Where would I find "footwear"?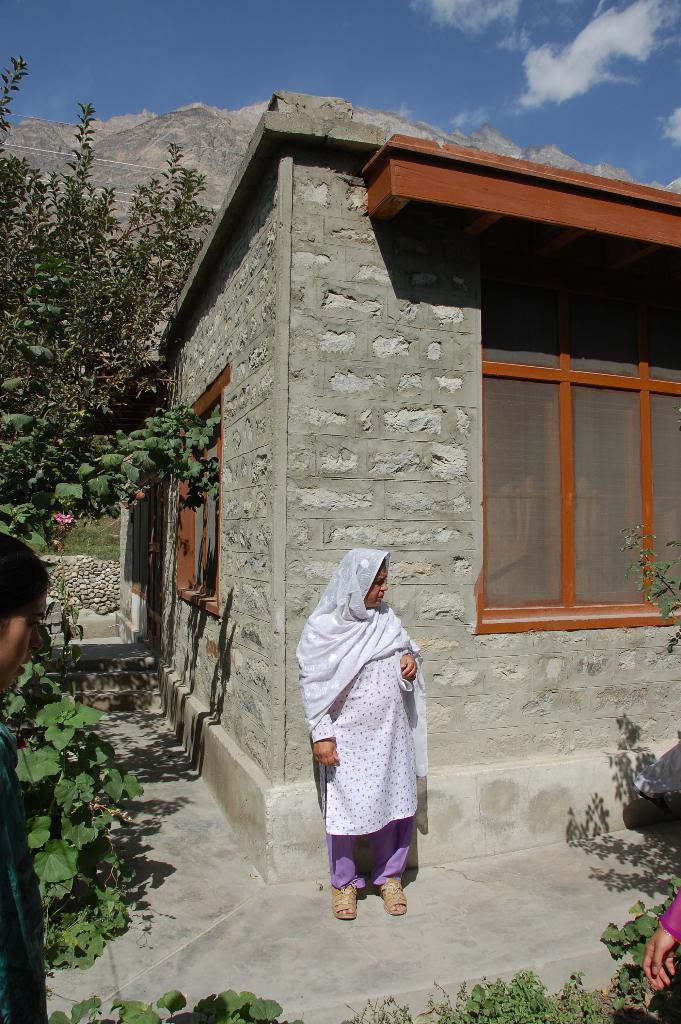
At box=[322, 870, 413, 926].
